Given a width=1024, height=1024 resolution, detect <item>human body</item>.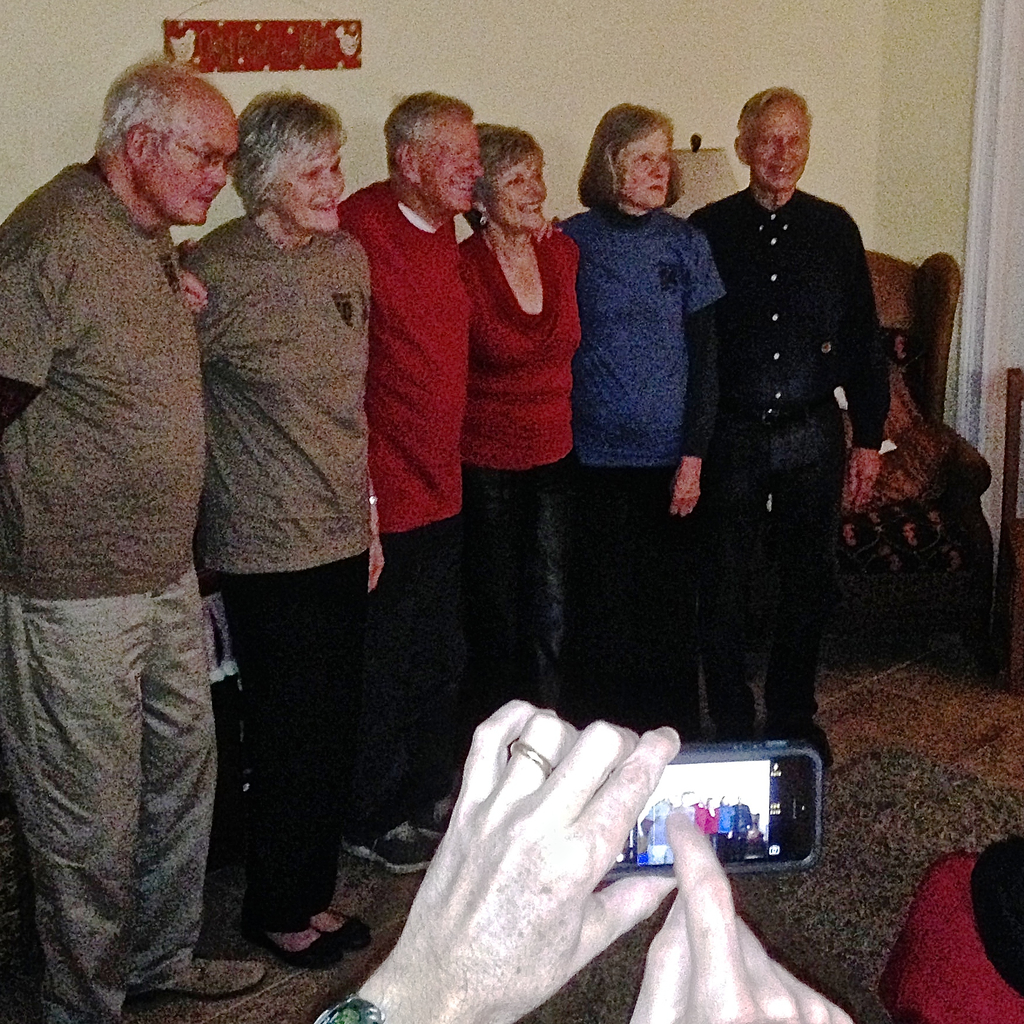
{"left": 467, "top": 127, "right": 588, "bottom": 708}.
